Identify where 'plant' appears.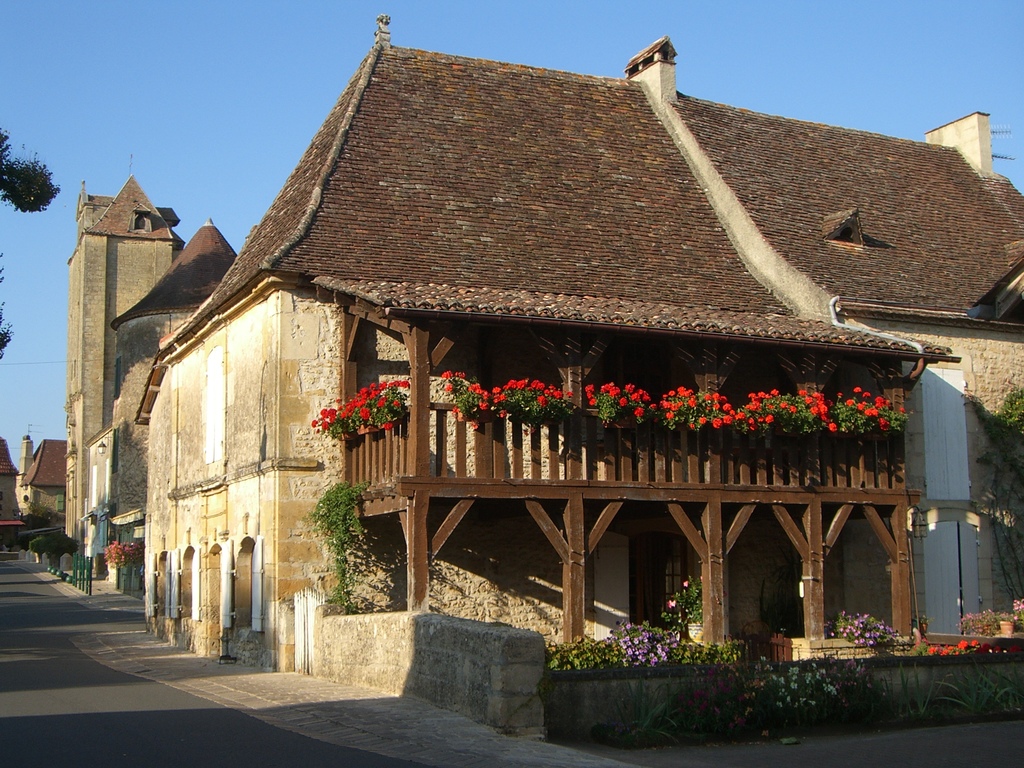
Appears at bbox=(310, 478, 360, 621).
